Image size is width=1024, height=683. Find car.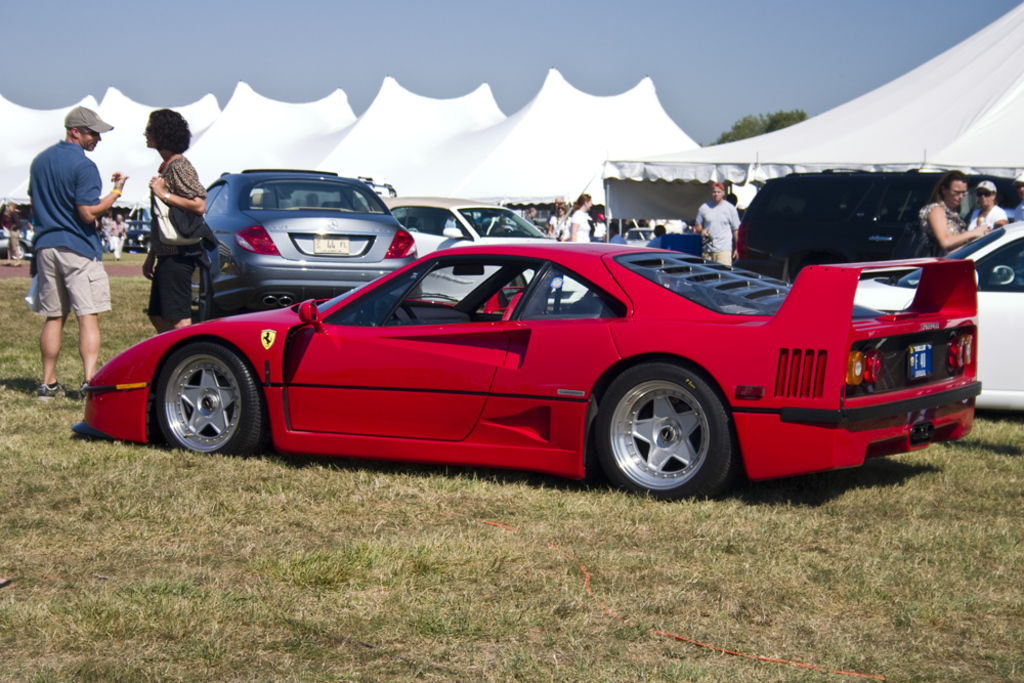
pyautogui.locateOnScreen(150, 162, 416, 326).
